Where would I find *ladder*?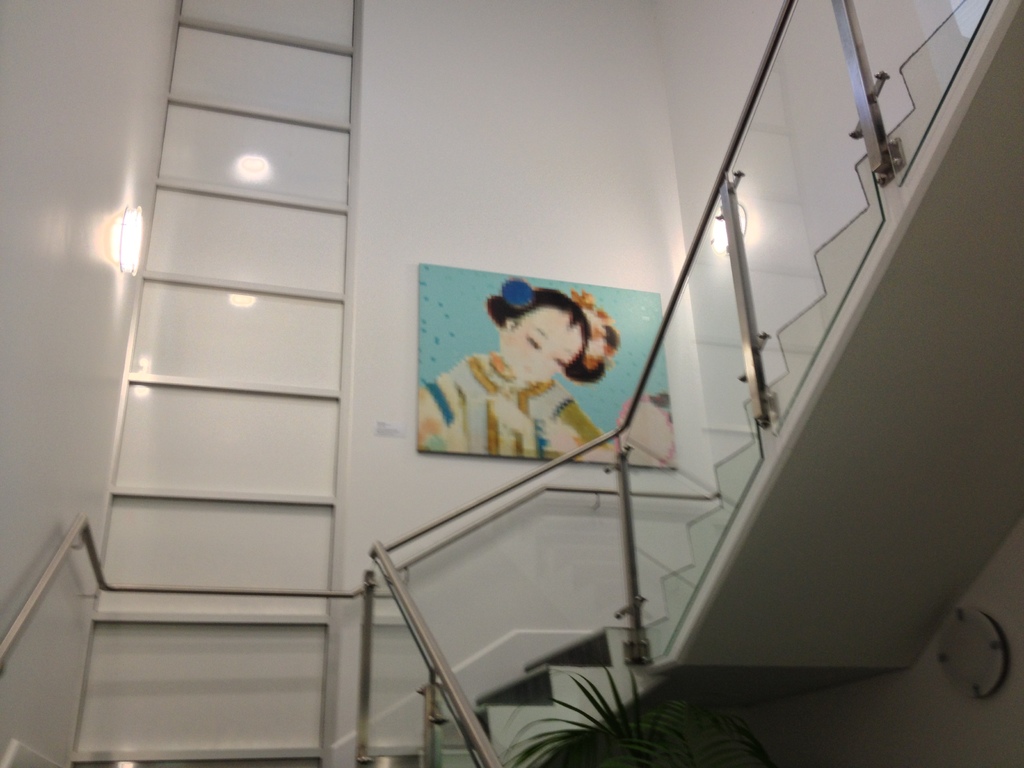
At <region>72, 0, 361, 767</region>.
